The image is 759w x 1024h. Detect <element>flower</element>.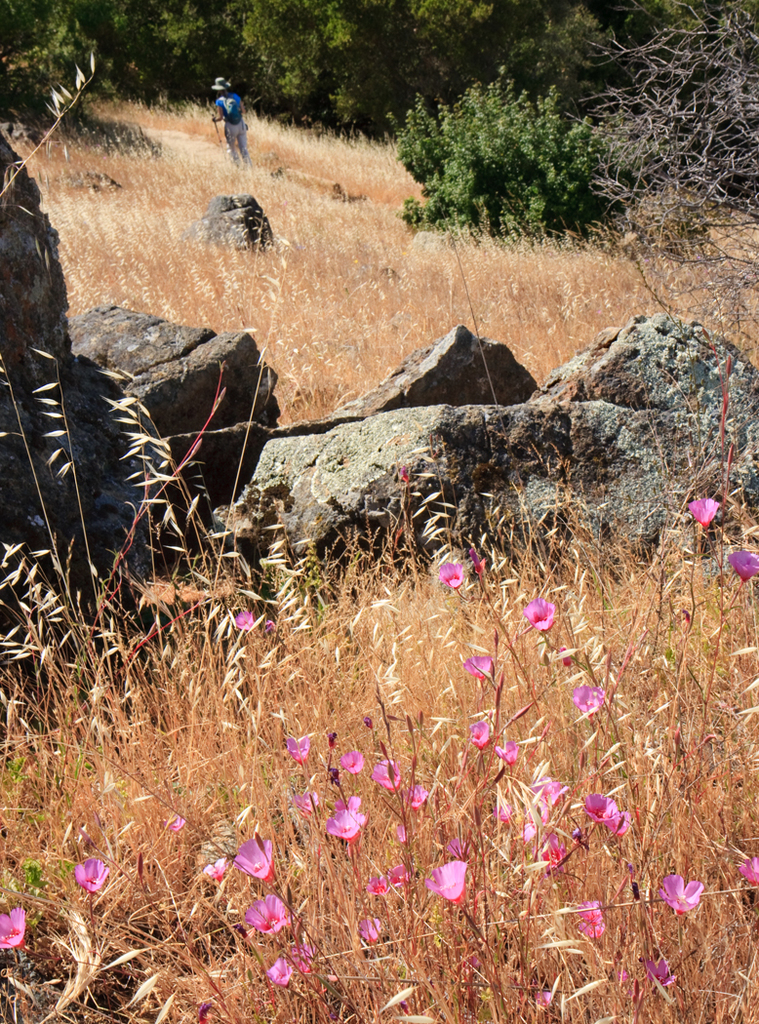
Detection: select_region(390, 865, 406, 883).
